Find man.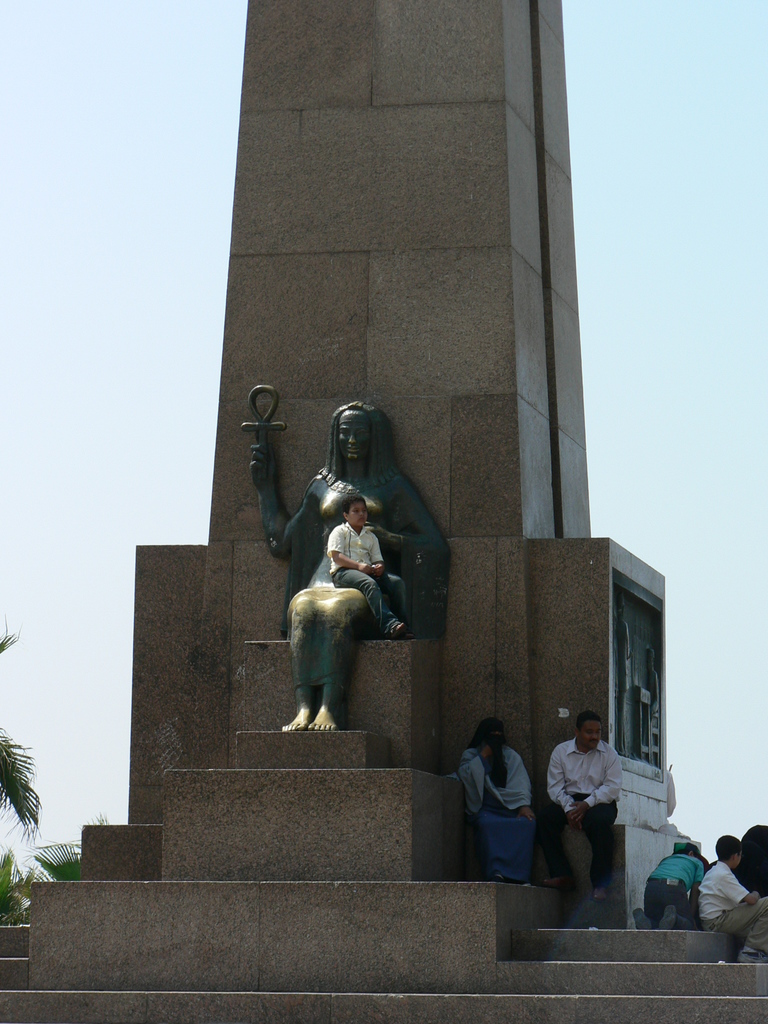
559, 709, 639, 893.
